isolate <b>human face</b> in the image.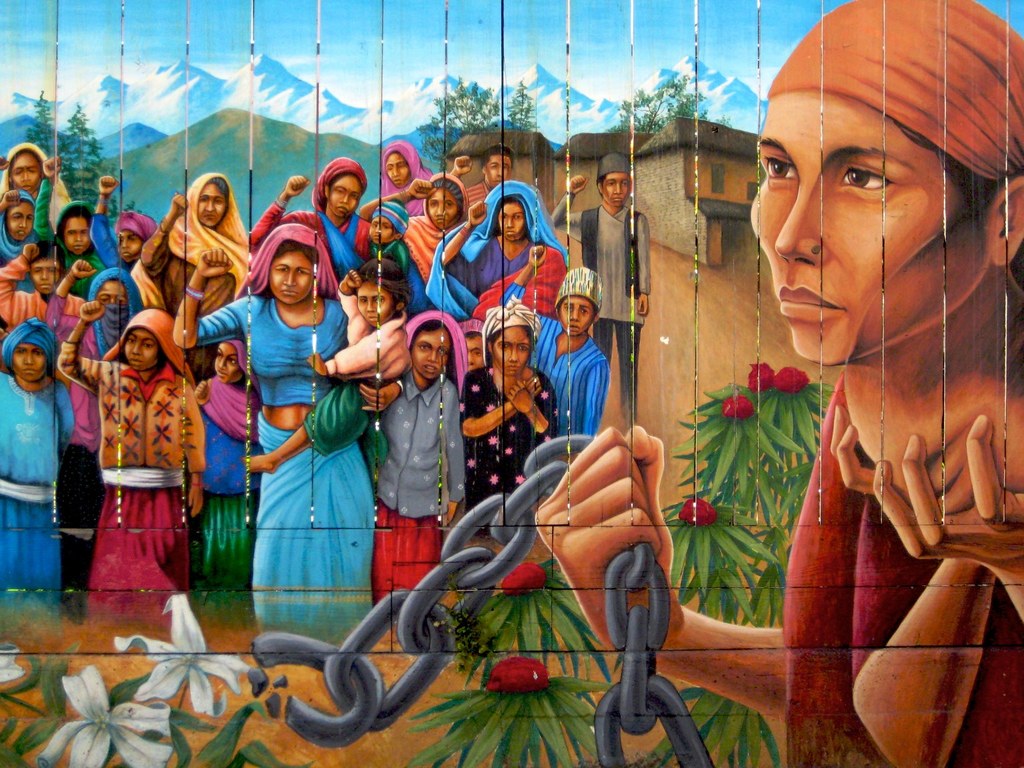
Isolated region: (x1=357, y1=280, x2=393, y2=332).
